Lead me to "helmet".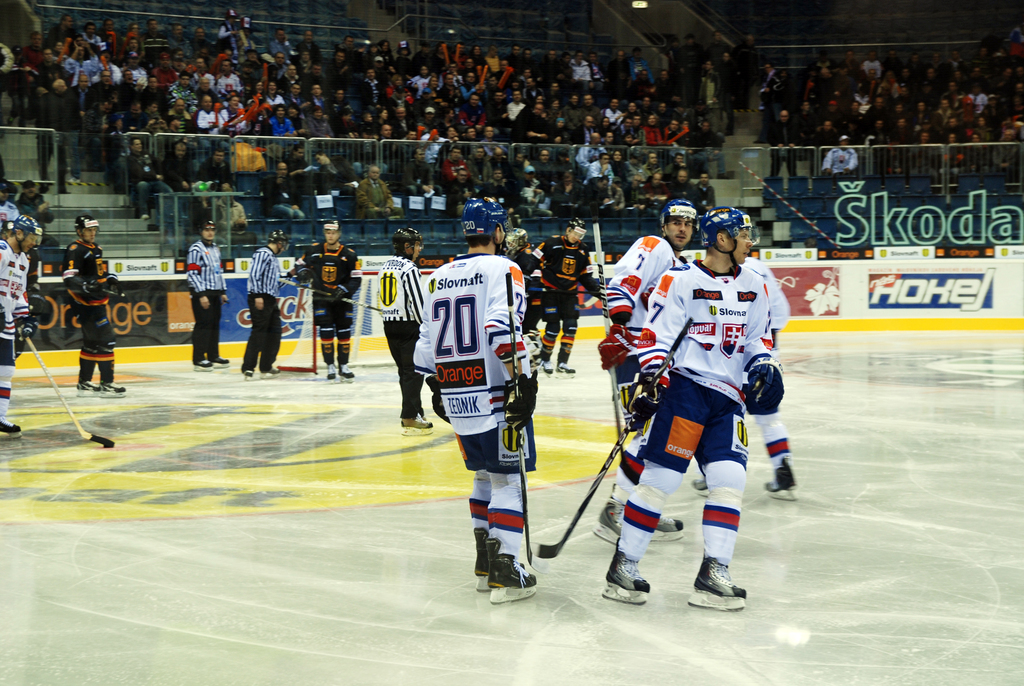
Lead to 319:218:343:243.
